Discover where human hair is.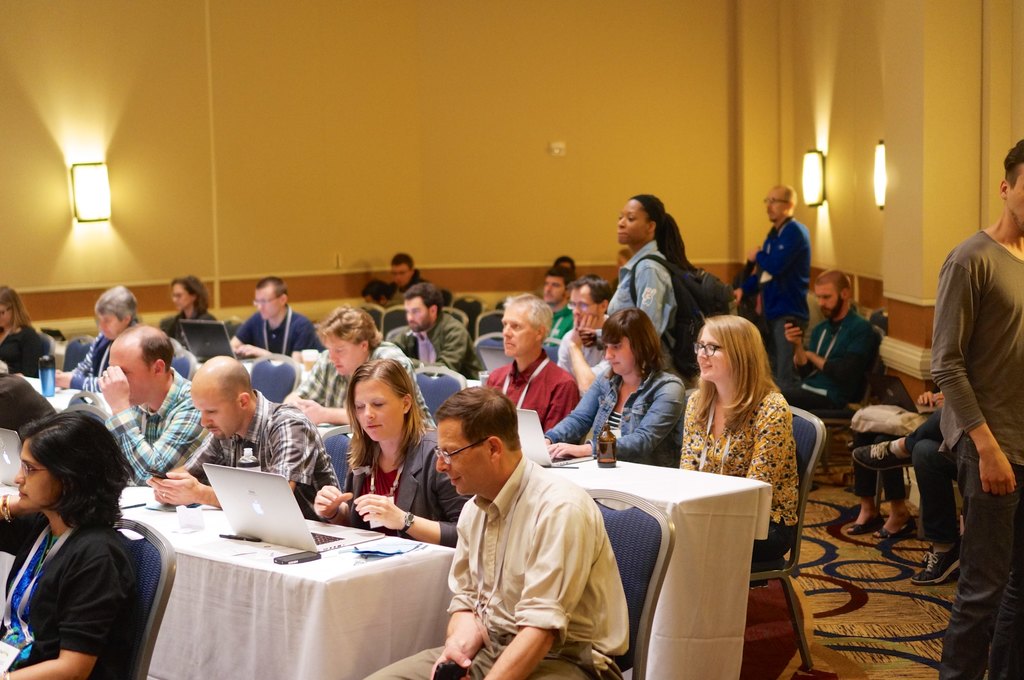
Discovered at region(573, 272, 611, 303).
